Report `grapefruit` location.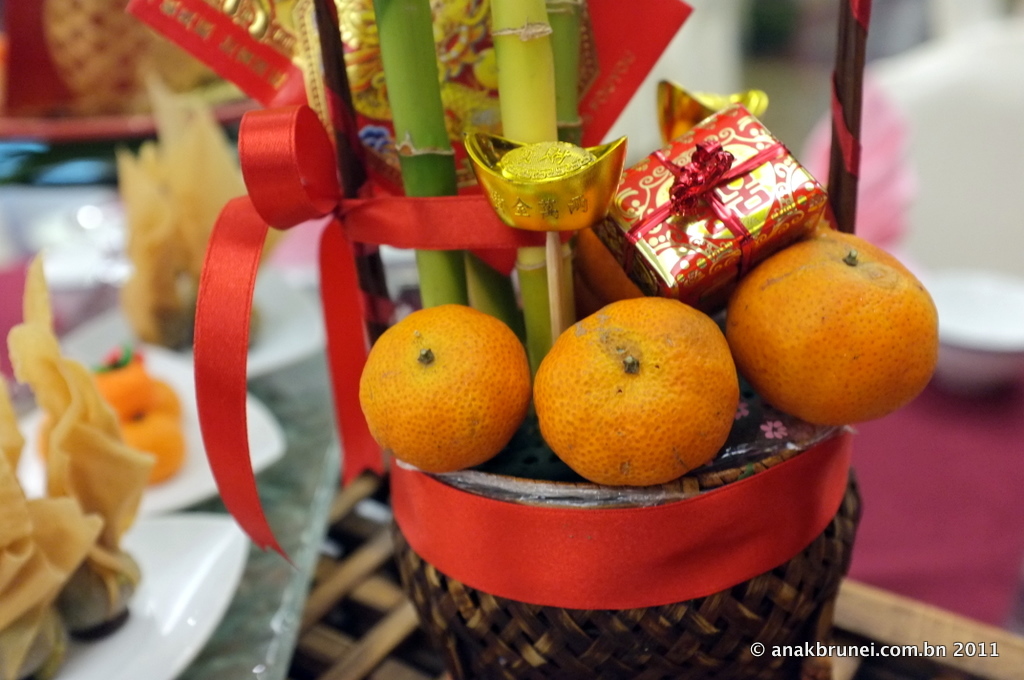
Report: crop(727, 223, 942, 422).
